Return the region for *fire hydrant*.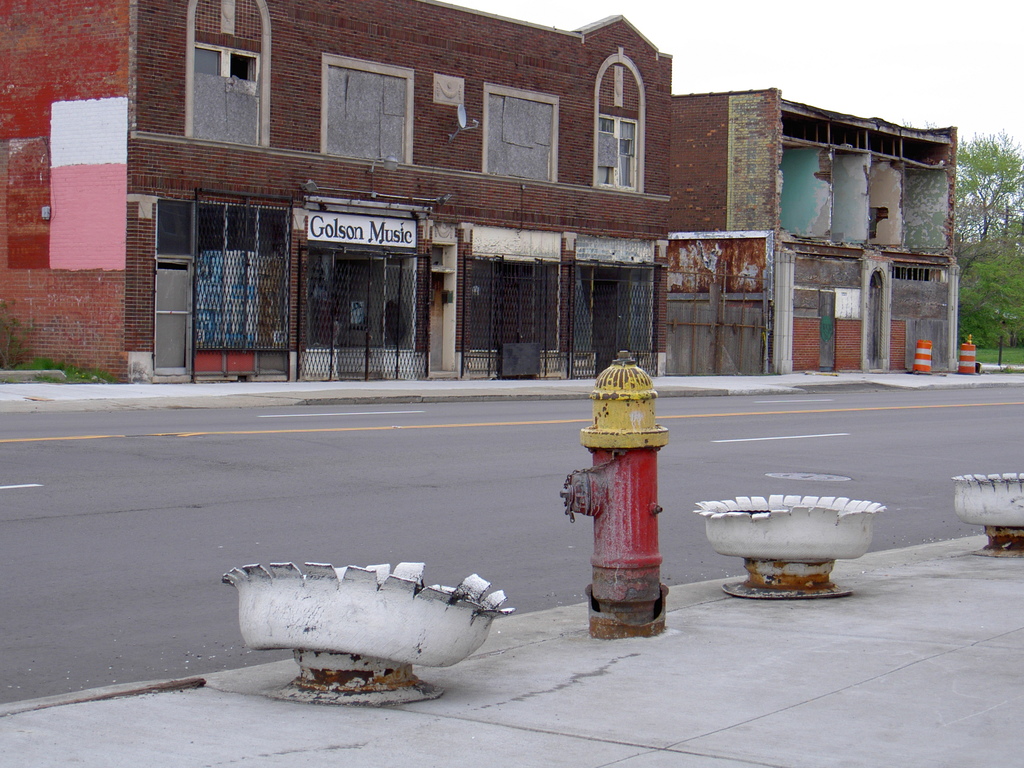
{"left": 563, "top": 347, "right": 667, "bottom": 636}.
